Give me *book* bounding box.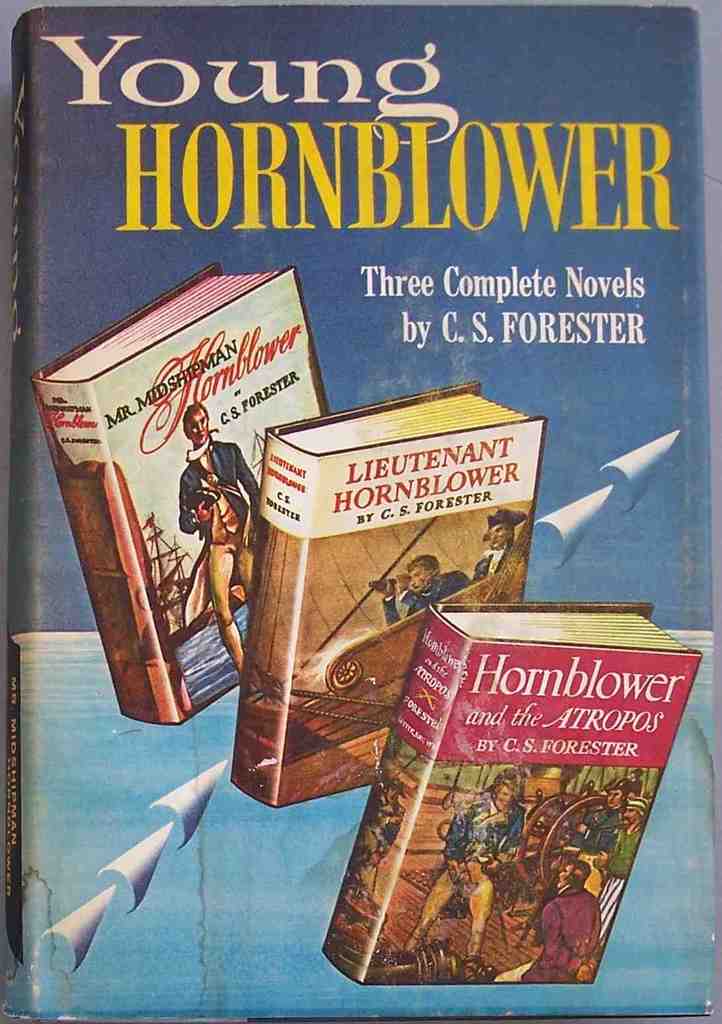
<box>29,259,333,729</box>.
